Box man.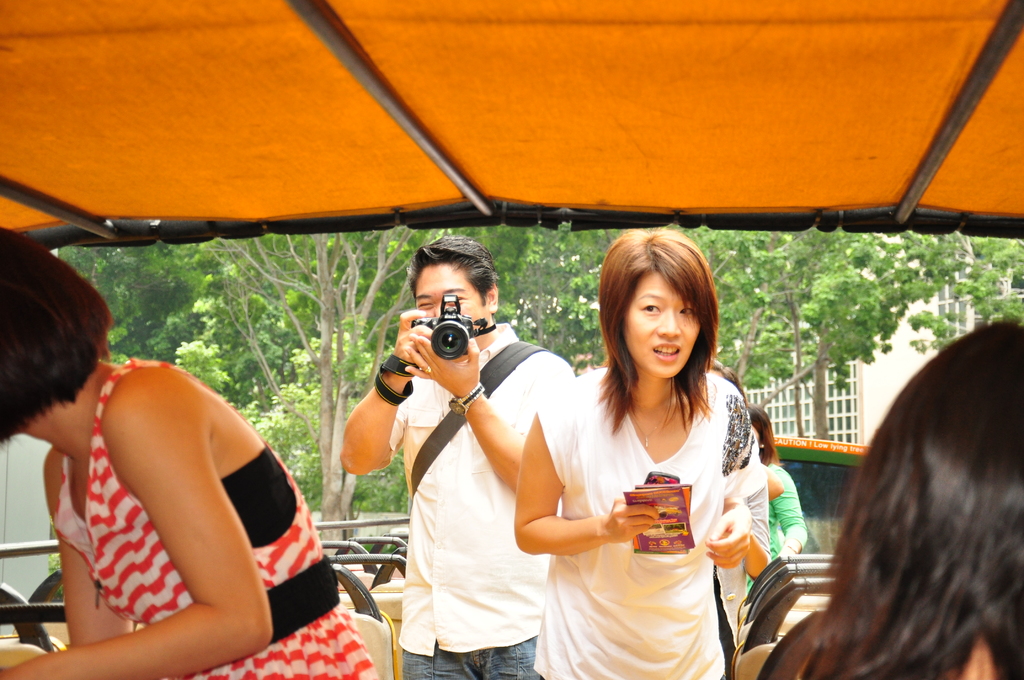
locate(348, 222, 570, 668).
